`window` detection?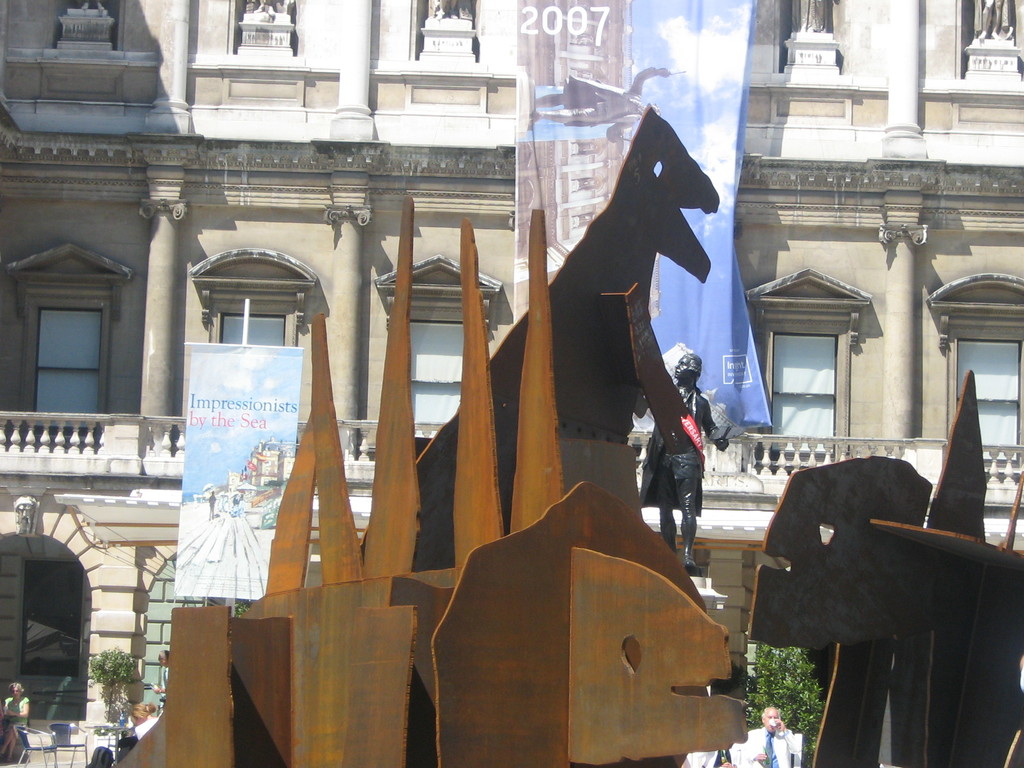
22,558,88,685
